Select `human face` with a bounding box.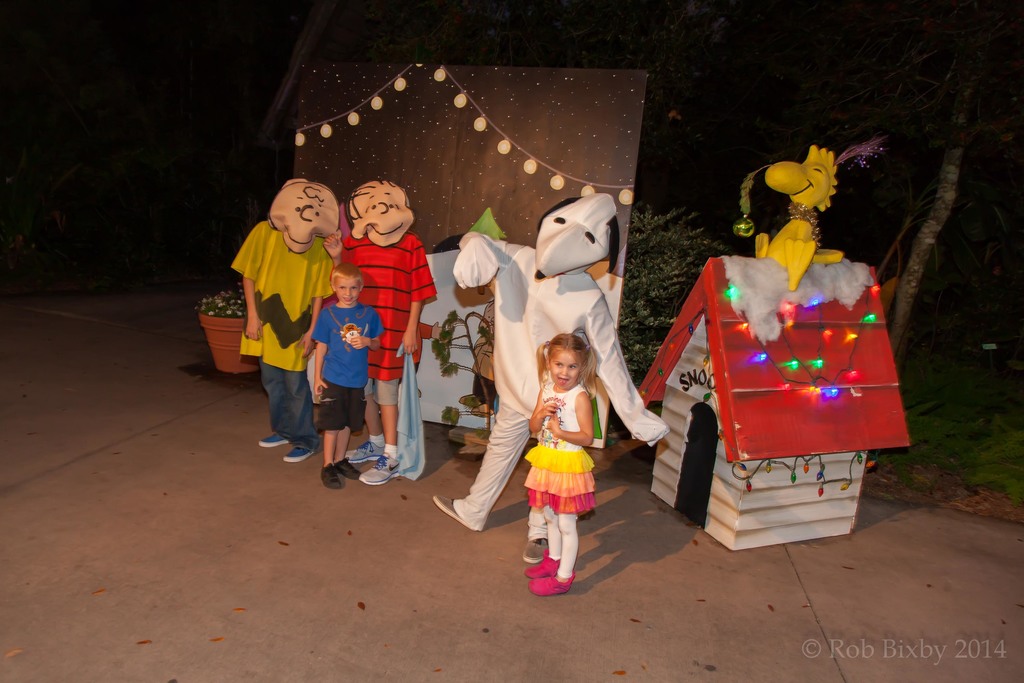
[x1=547, y1=353, x2=581, y2=389].
